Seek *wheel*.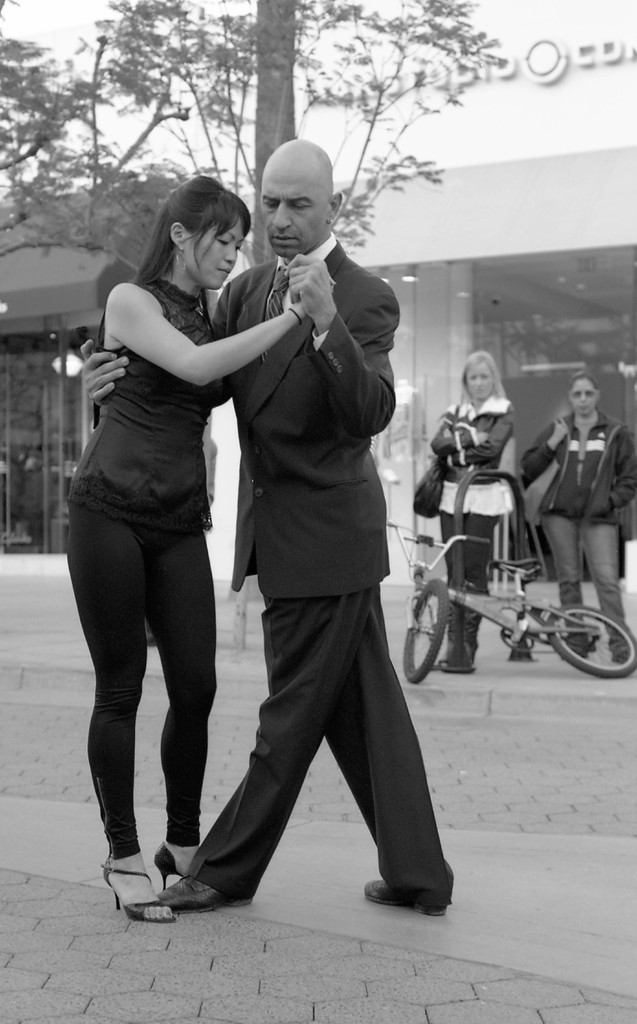
bbox=[404, 579, 449, 685].
